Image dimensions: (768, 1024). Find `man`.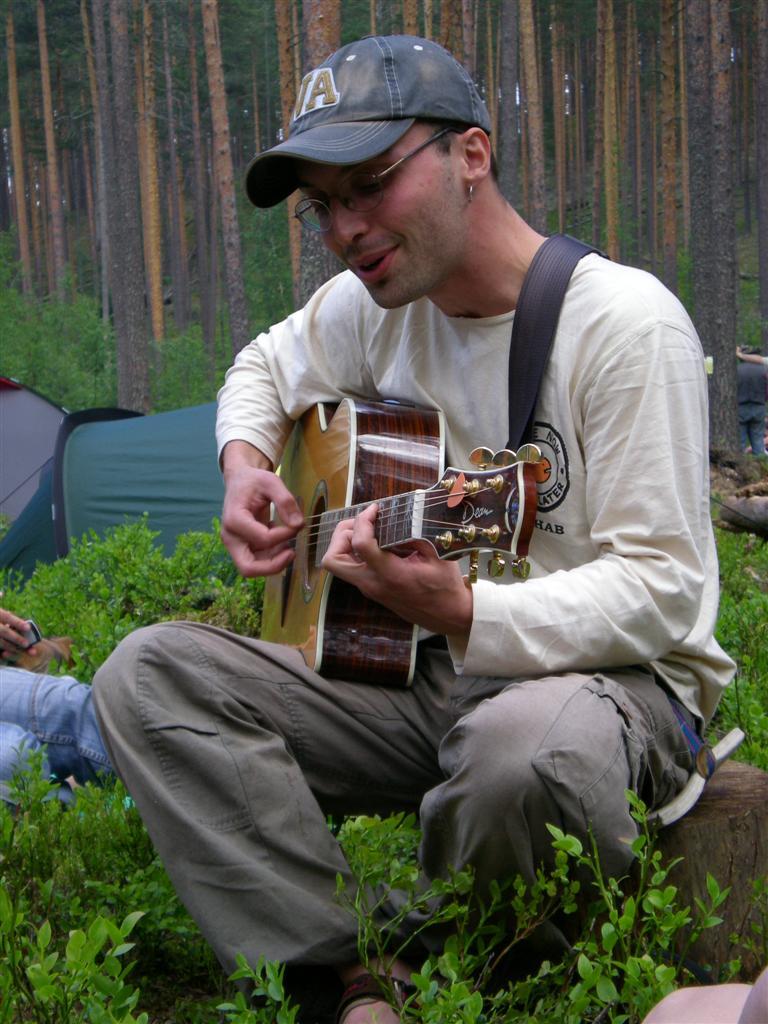
<region>134, 55, 764, 940</region>.
